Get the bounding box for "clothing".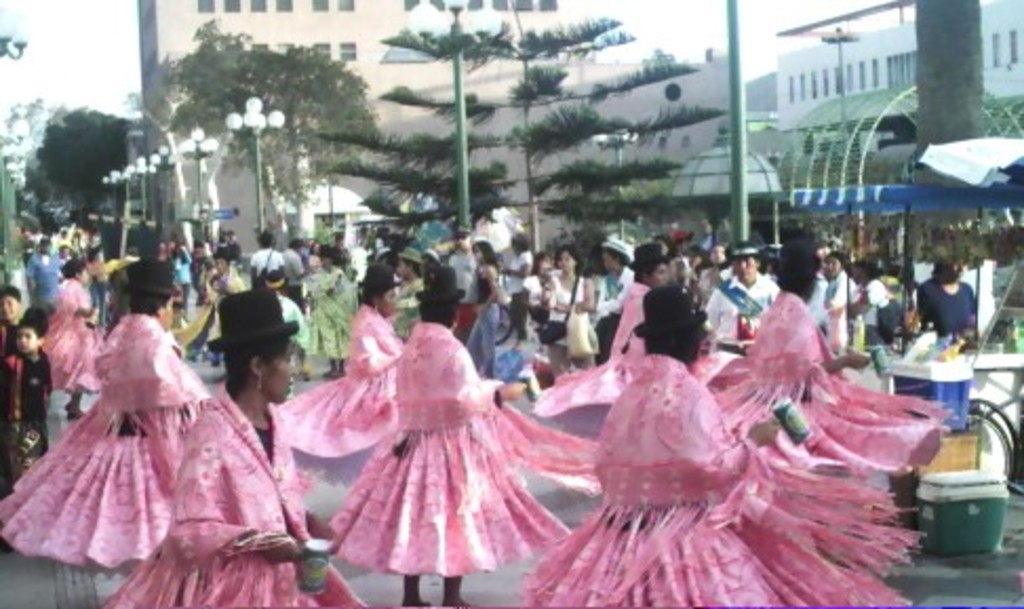
rect(700, 287, 944, 497).
